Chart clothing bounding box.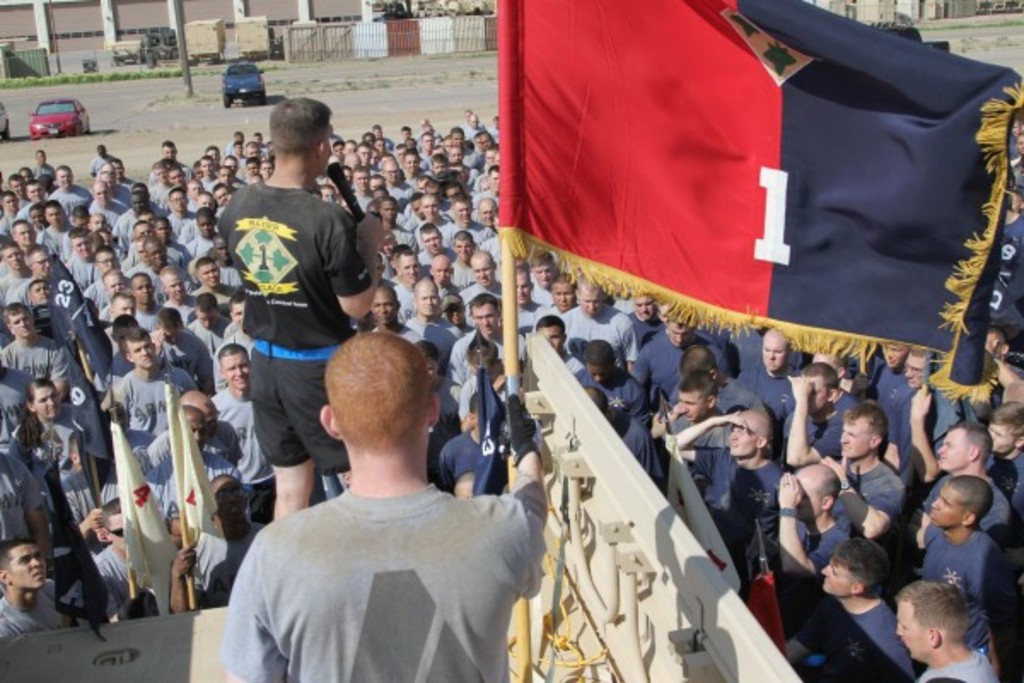
Charted: bbox(468, 166, 481, 186).
